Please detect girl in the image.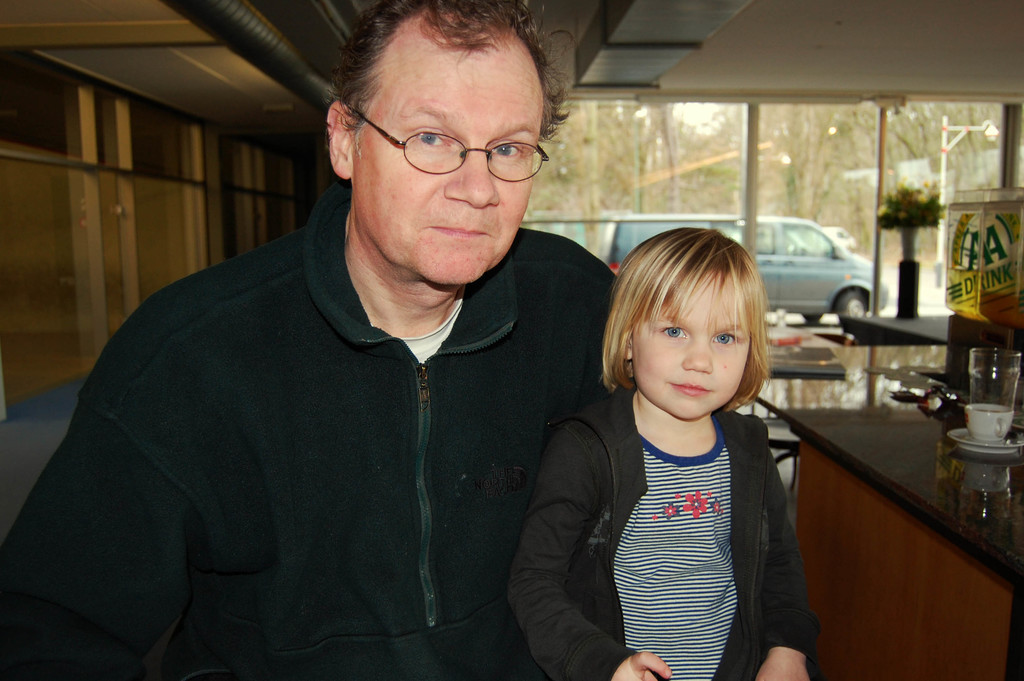
x1=498, y1=230, x2=825, y2=680.
